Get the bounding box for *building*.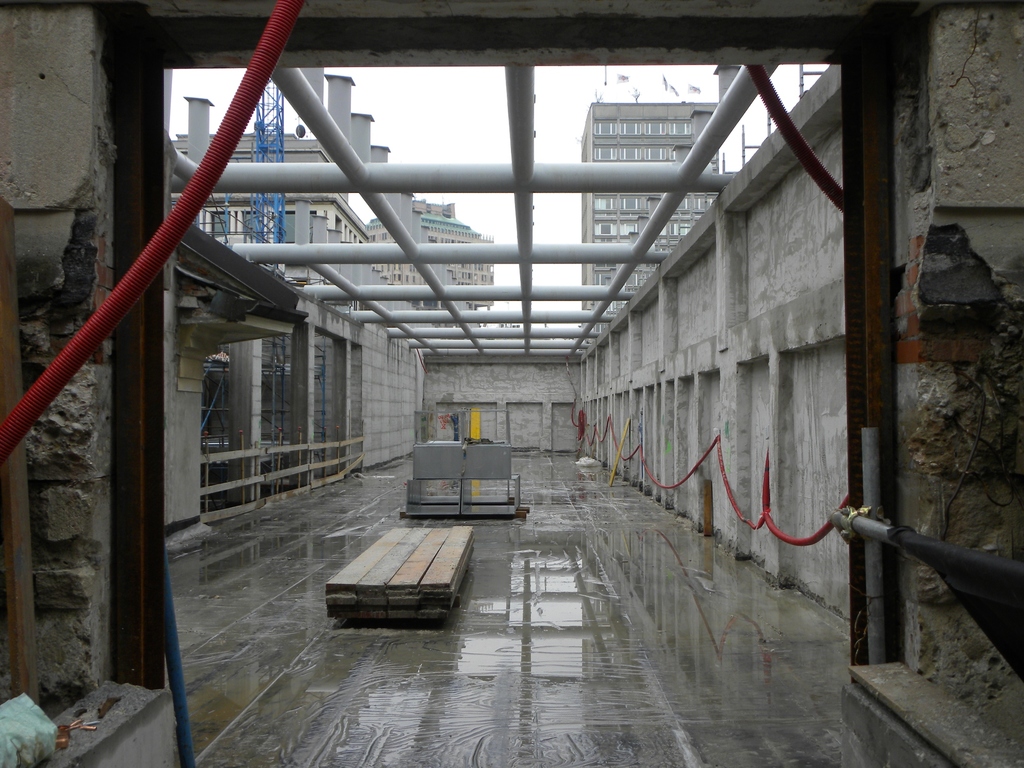
detection(576, 103, 719, 346).
